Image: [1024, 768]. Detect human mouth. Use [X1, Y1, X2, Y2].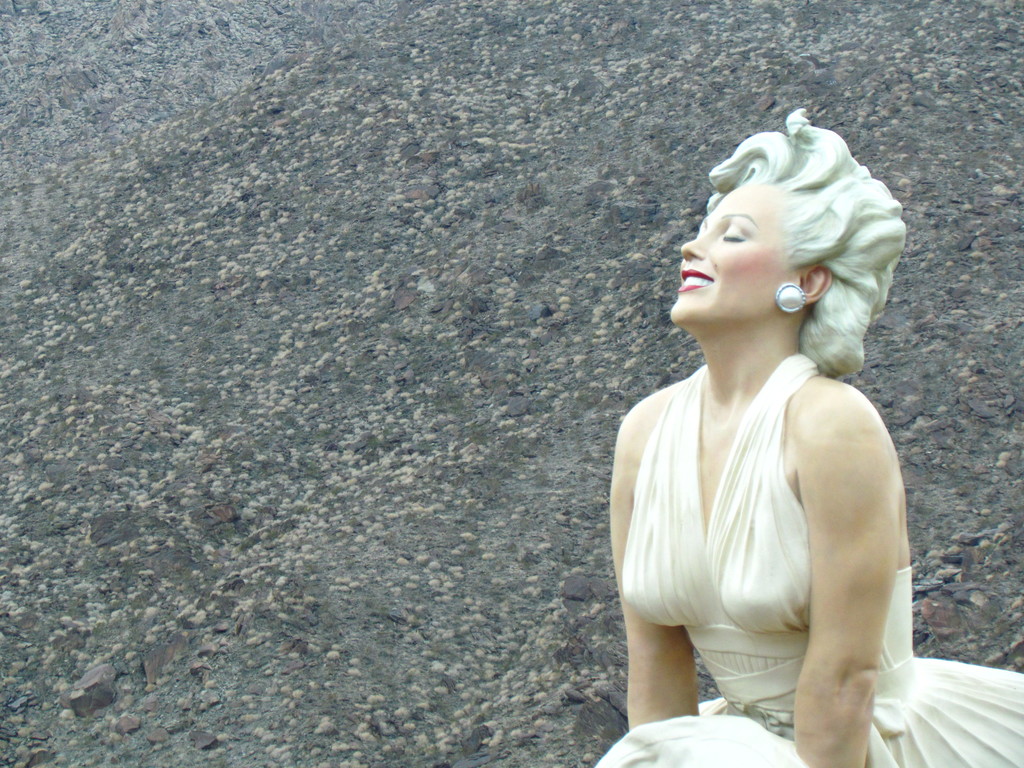
[678, 264, 715, 296].
